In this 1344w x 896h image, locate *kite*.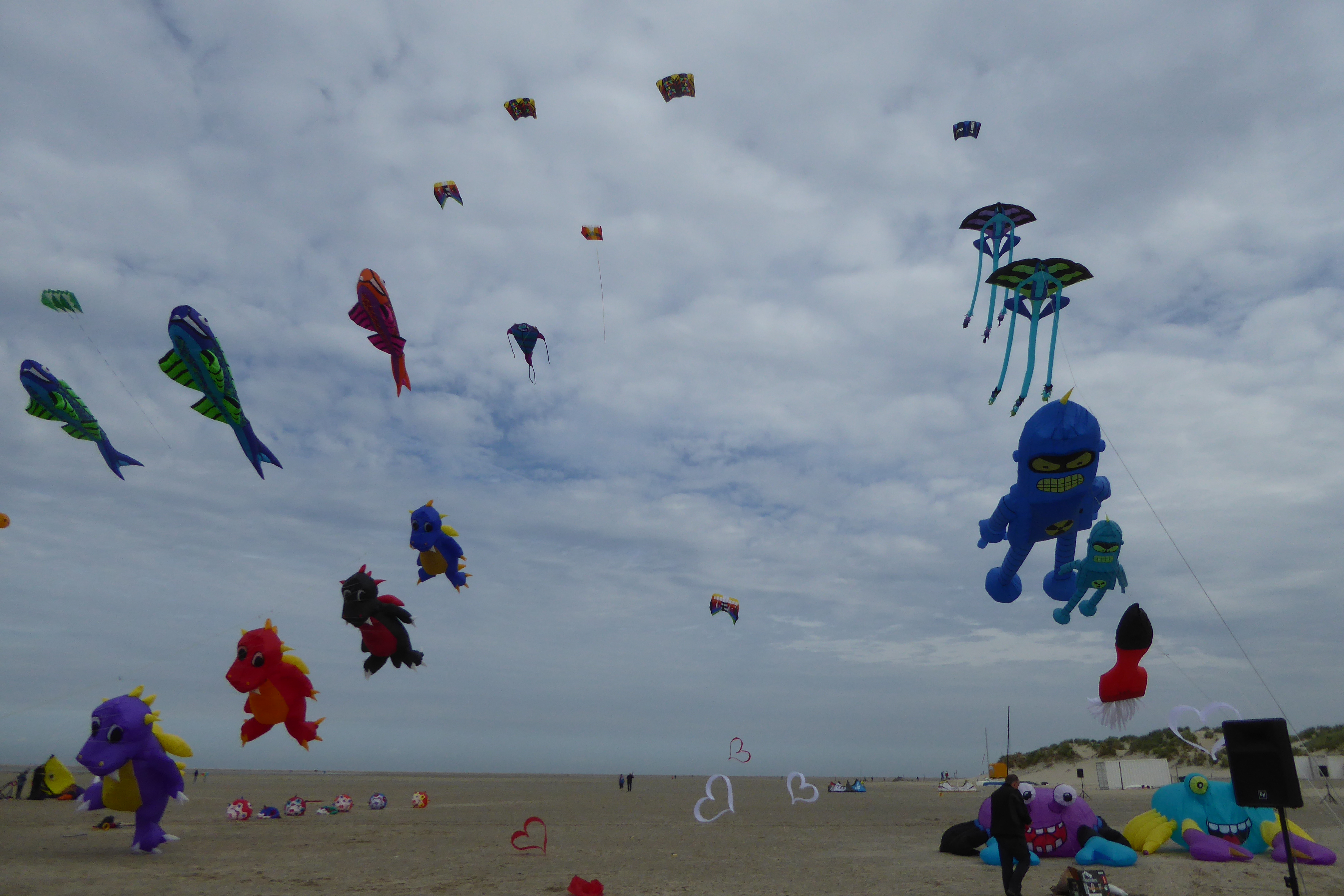
Bounding box: box(139, 88, 152, 107).
